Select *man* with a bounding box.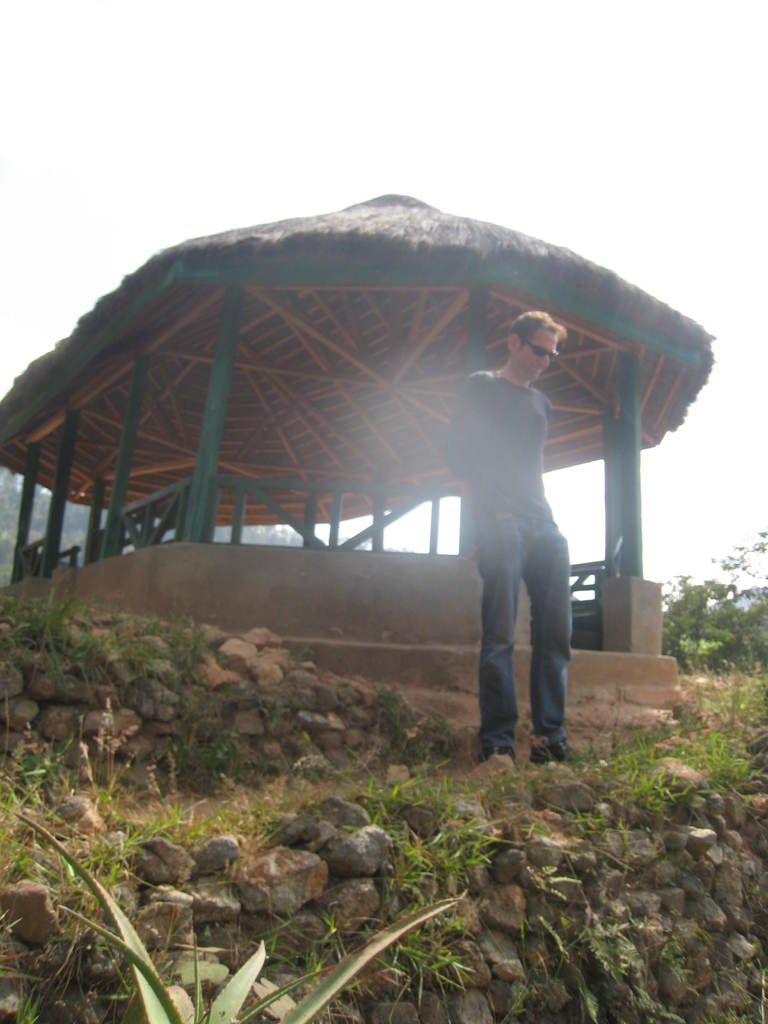
(437, 302, 607, 790).
